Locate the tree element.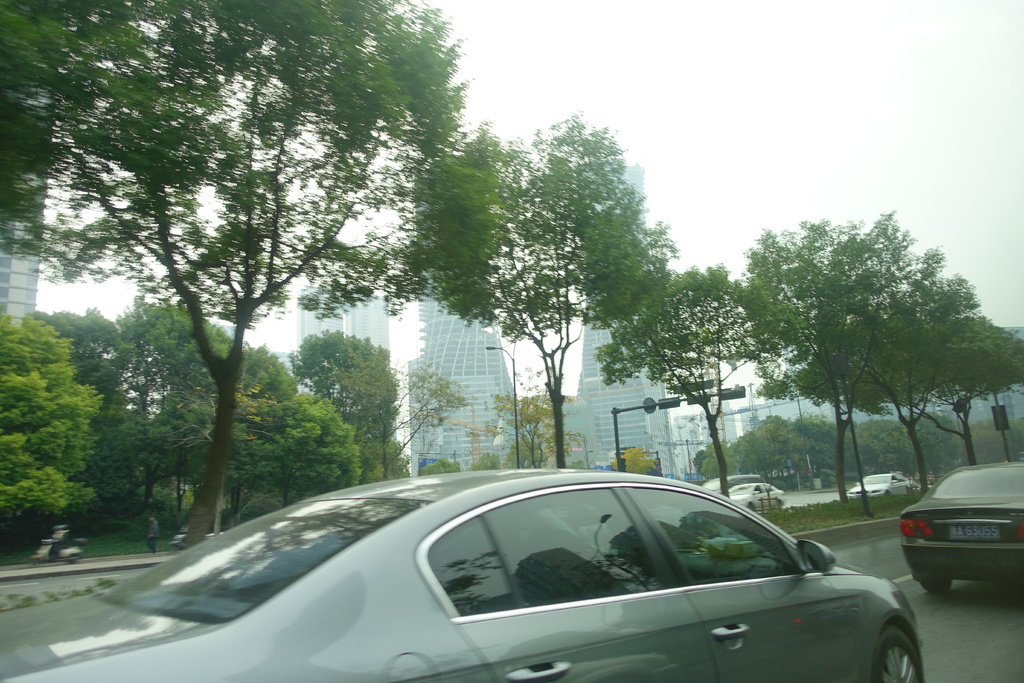
Element bbox: bbox=(278, 322, 402, 498).
